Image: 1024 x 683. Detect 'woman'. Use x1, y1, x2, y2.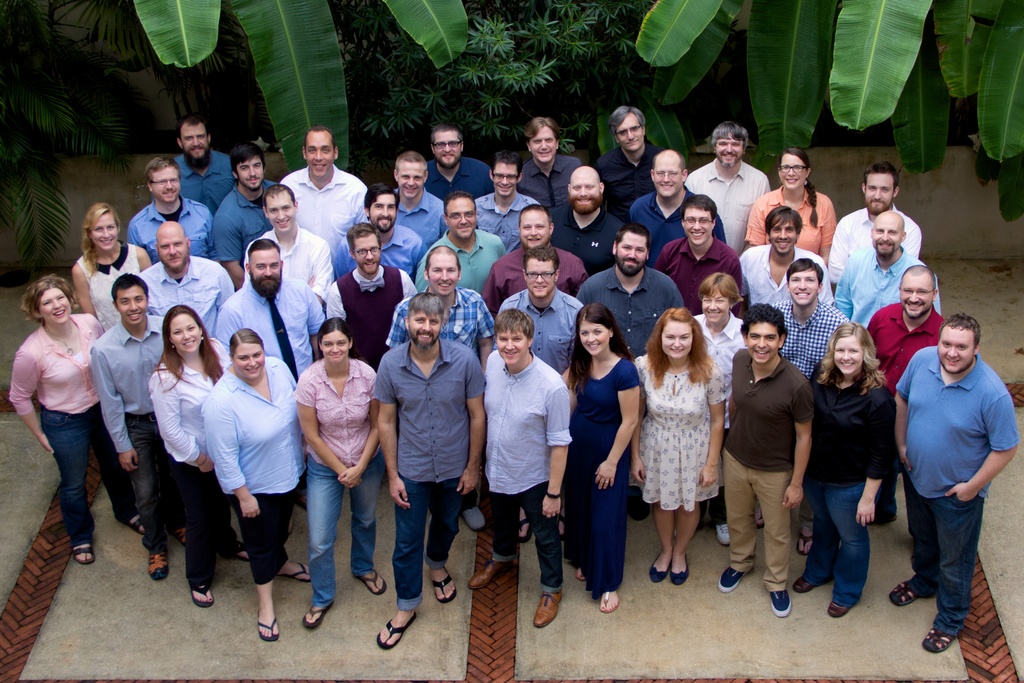
563, 300, 646, 618.
